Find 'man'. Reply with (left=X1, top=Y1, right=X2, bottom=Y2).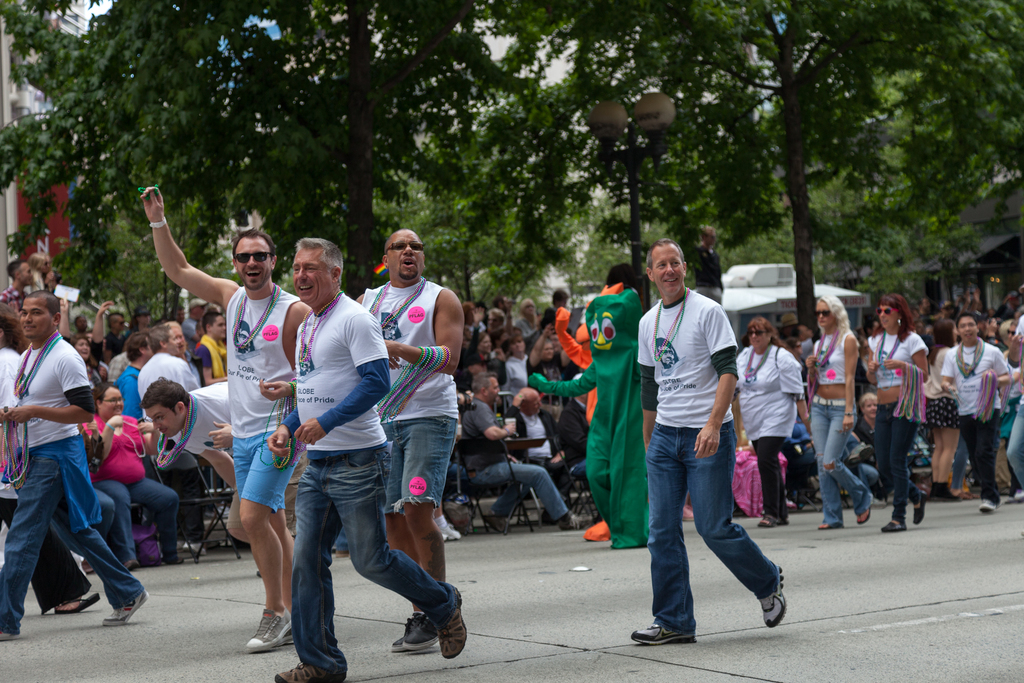
(left=0, top=260, right=35, bottom=315).
